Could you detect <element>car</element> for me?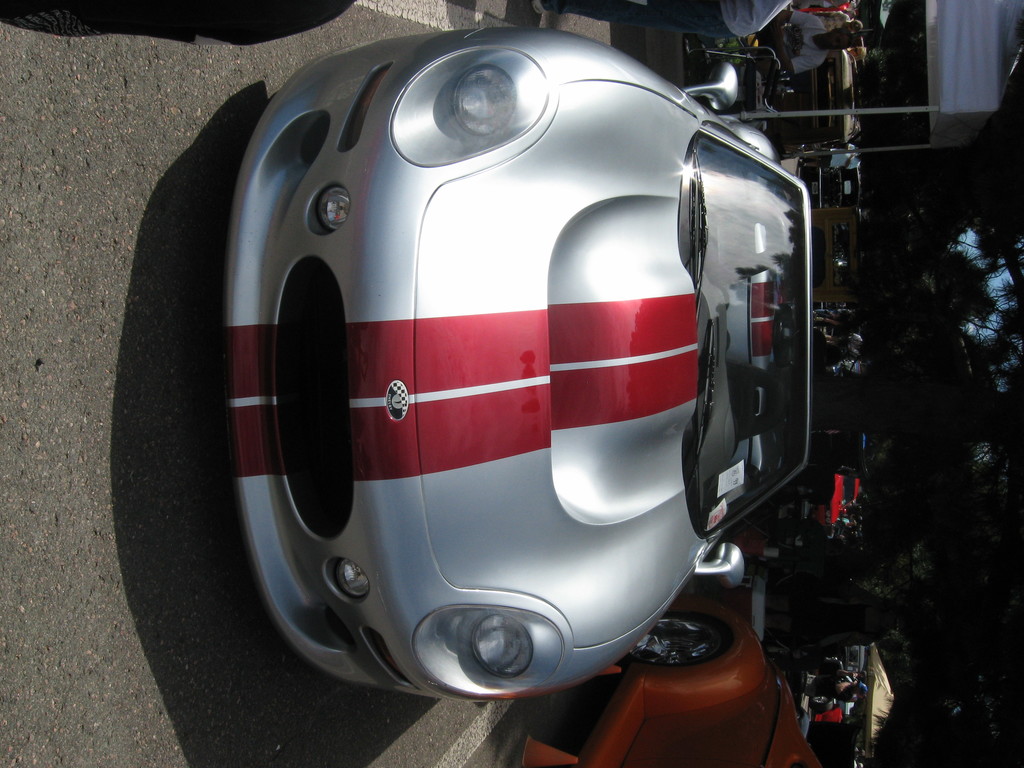
Detection result: bbox=(216, 28, 818, 708).
